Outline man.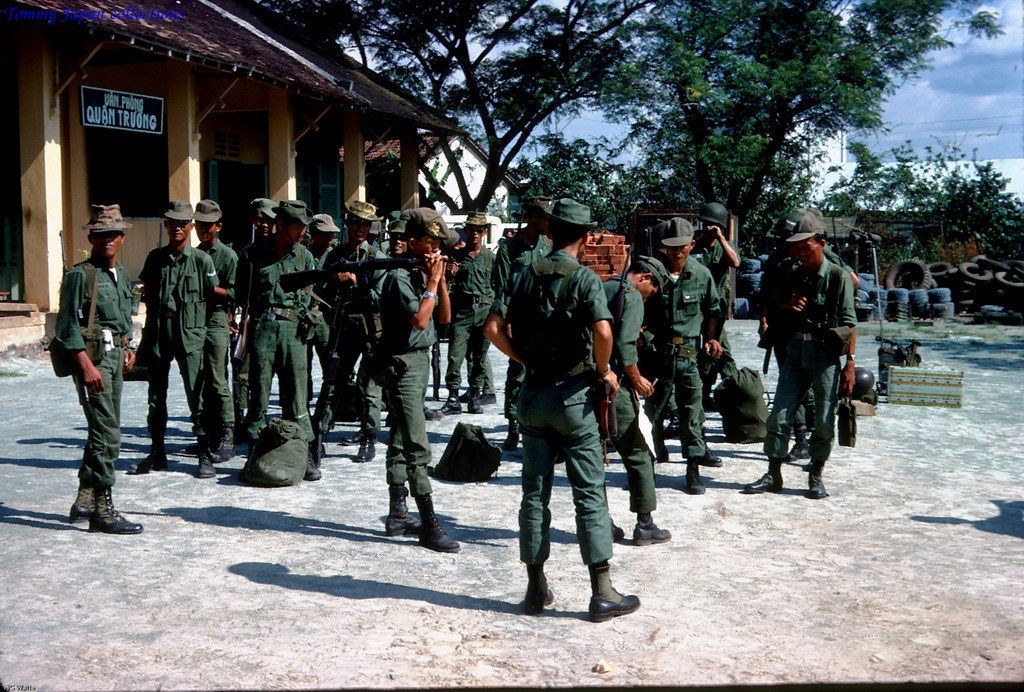
Outline: x1=243 y1=198 x2=279 y2=415.
